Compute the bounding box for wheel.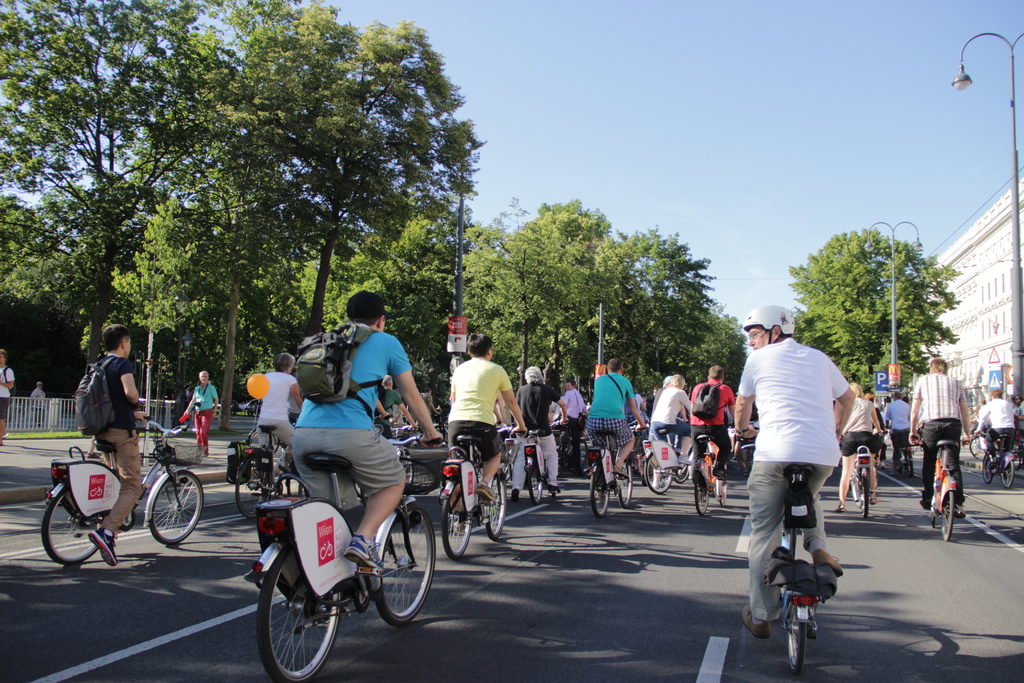
[x1=577, y1=441, x2=591, y2=471].
